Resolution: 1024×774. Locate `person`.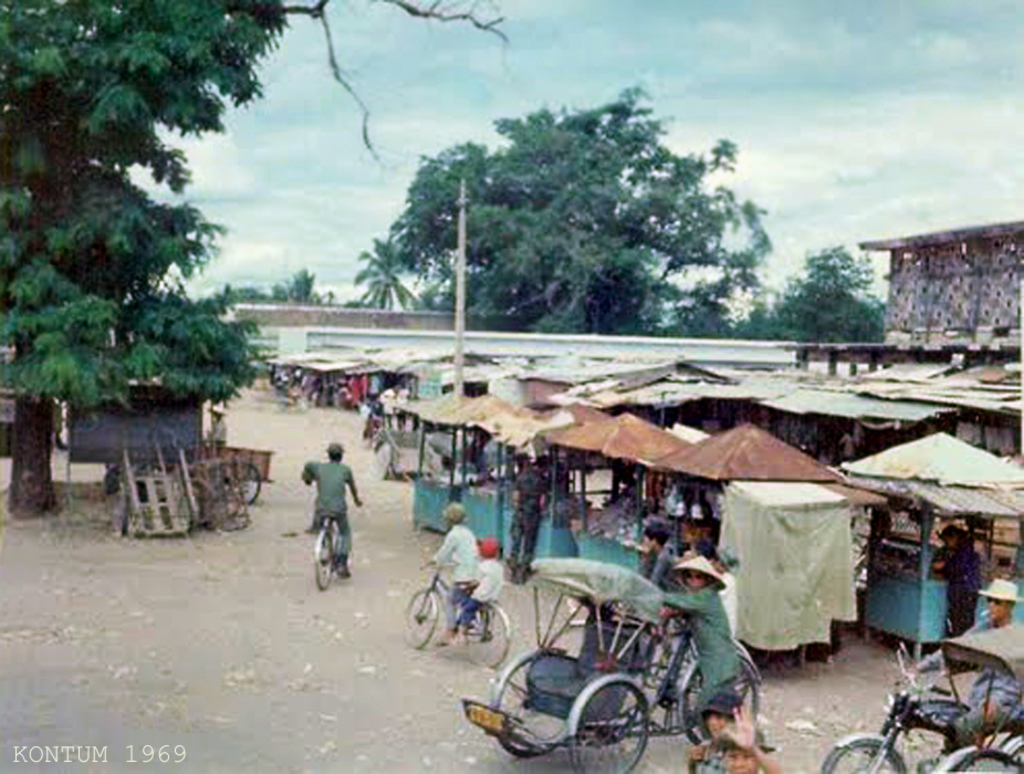
[left=670, top=556, right=742, bottom=701].
